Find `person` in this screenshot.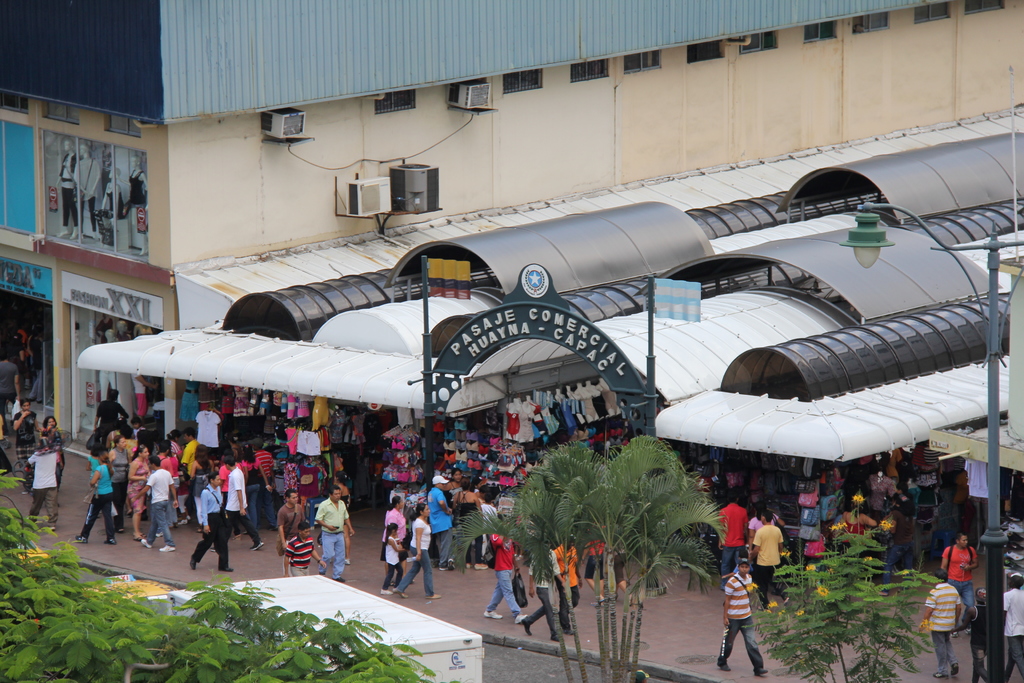
The bounding box for `person` is detection(221, 457, 266, 554).
